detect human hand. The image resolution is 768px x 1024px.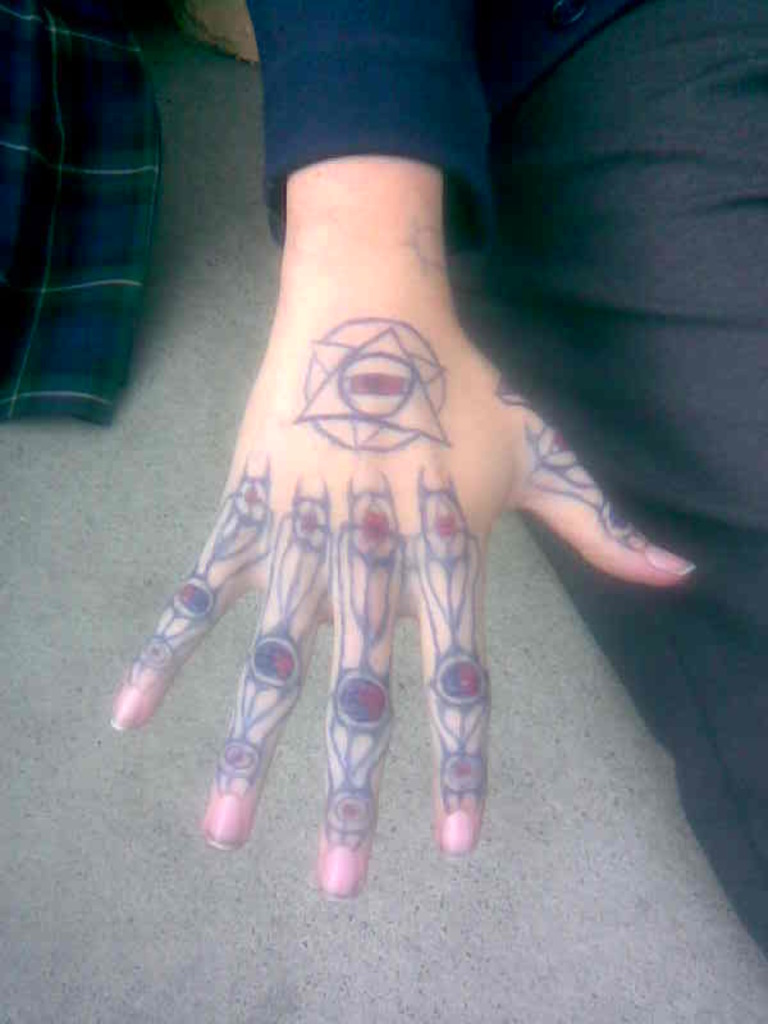
(x1=114, y1=182, x2=719, y2=890).
